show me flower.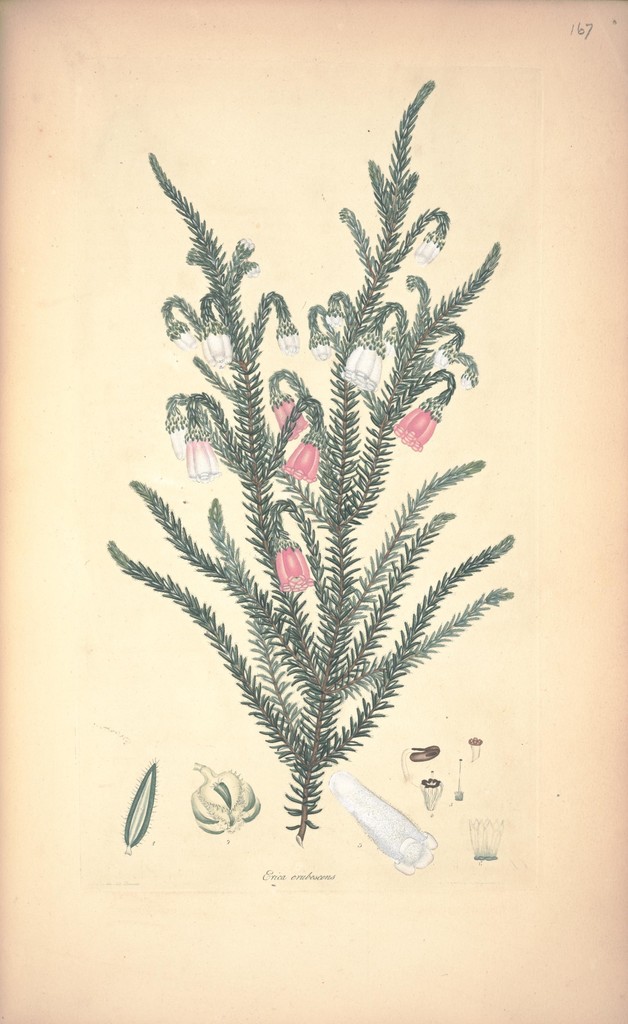
flower is here: x1=342, y1=340, x2=384, y2=389.
